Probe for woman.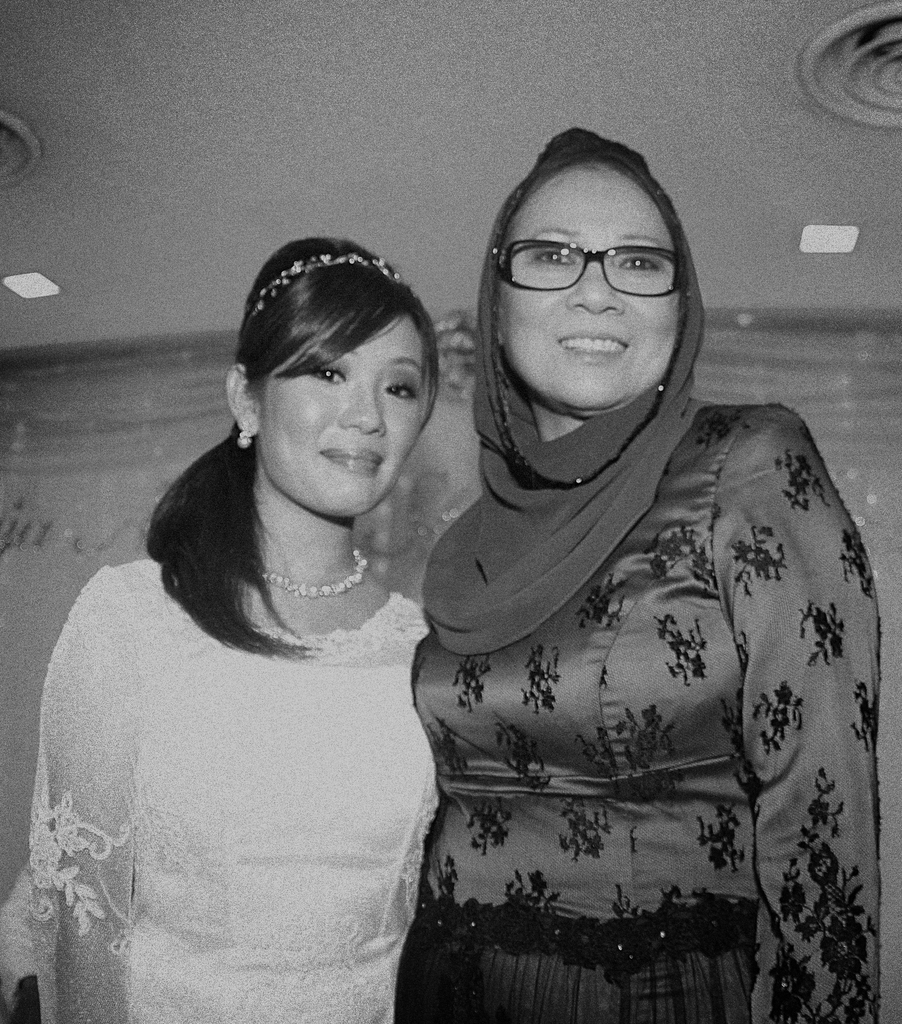
Probe result: 342,131,878,1023.
